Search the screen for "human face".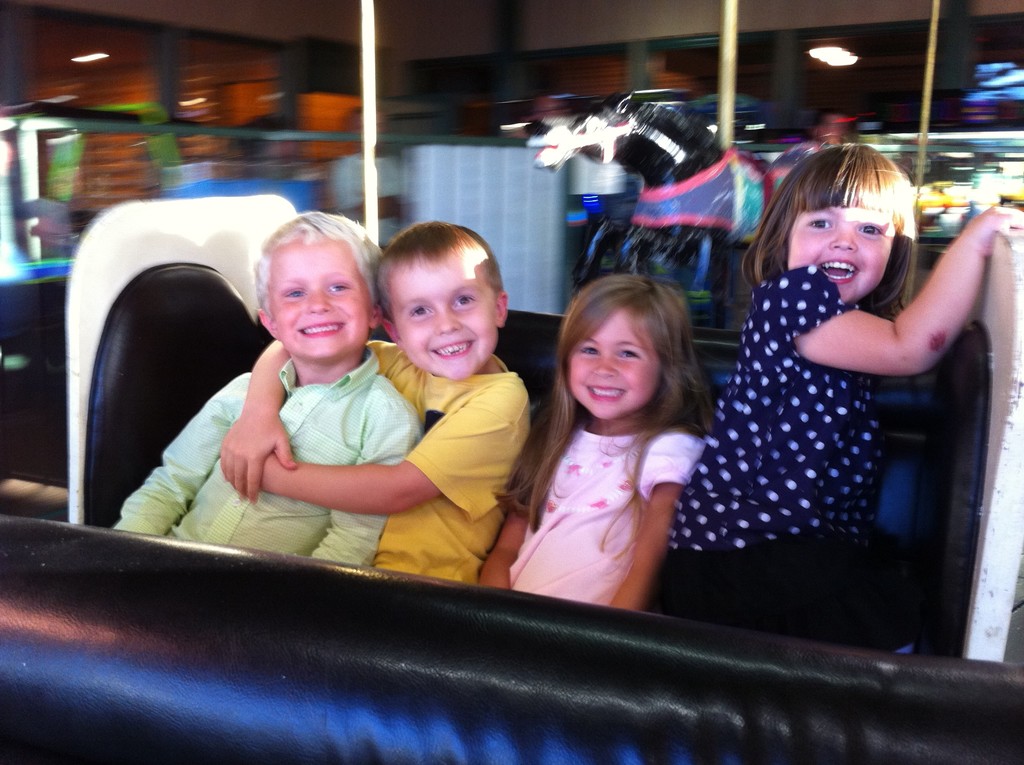
Found at BBox(389, 262, 497, 380).
